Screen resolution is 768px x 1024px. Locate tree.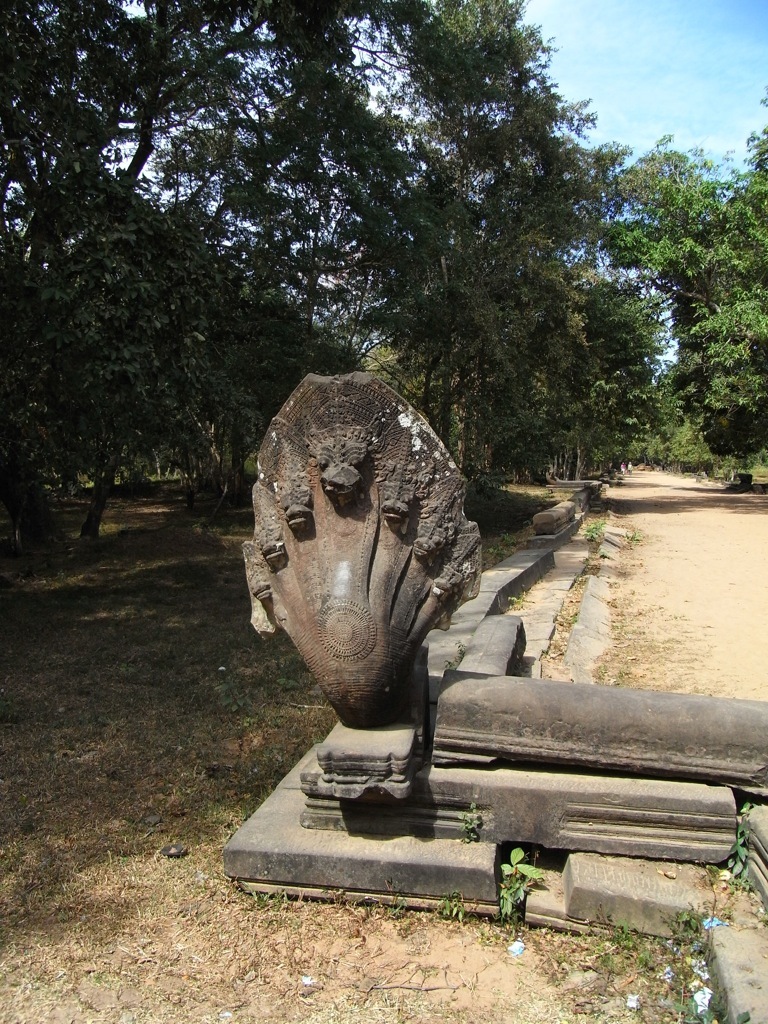
box(0, 0, 600, 548).
